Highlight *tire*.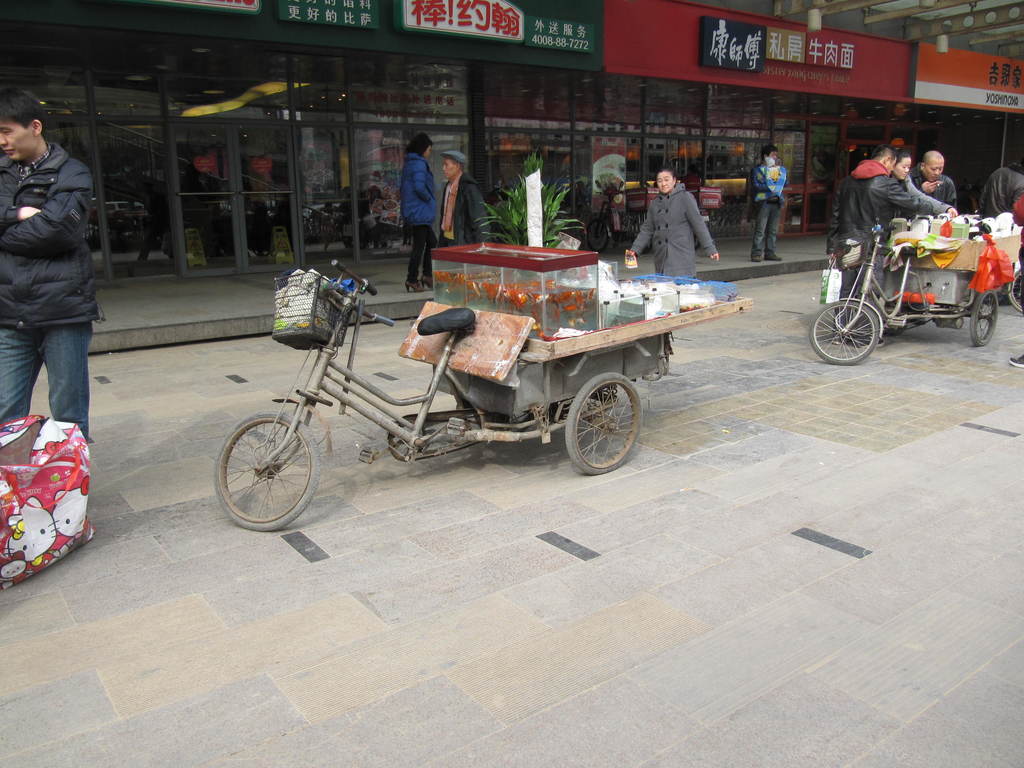
Highlighted region: <region>810, 302, 877, 365</region>.
